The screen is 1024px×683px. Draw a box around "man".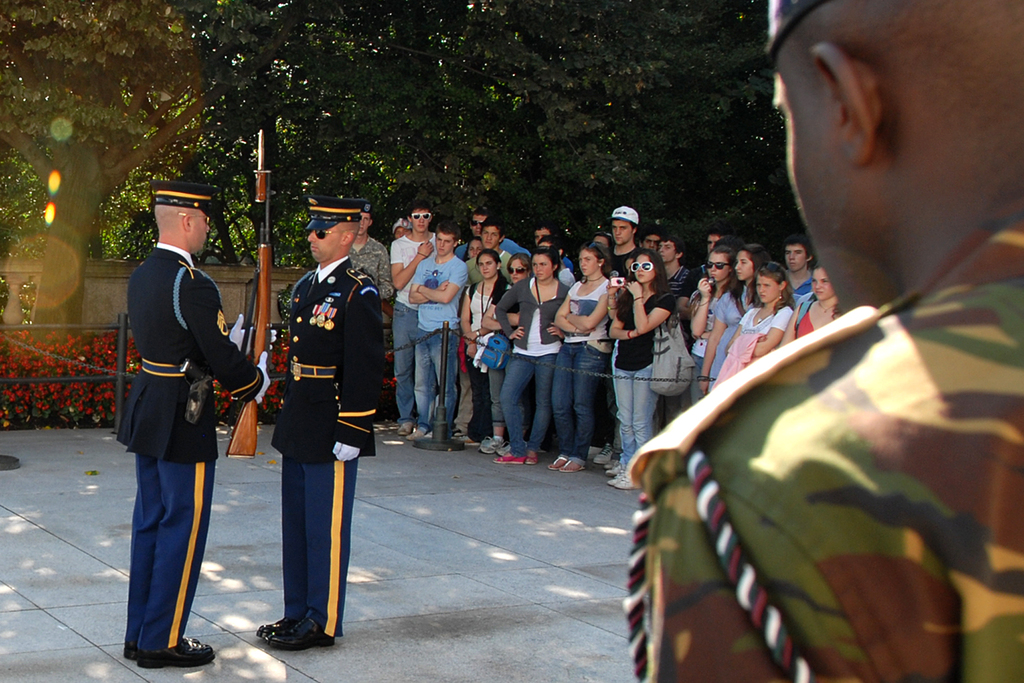
[left=244, top=195, right=380, bottom=650].
